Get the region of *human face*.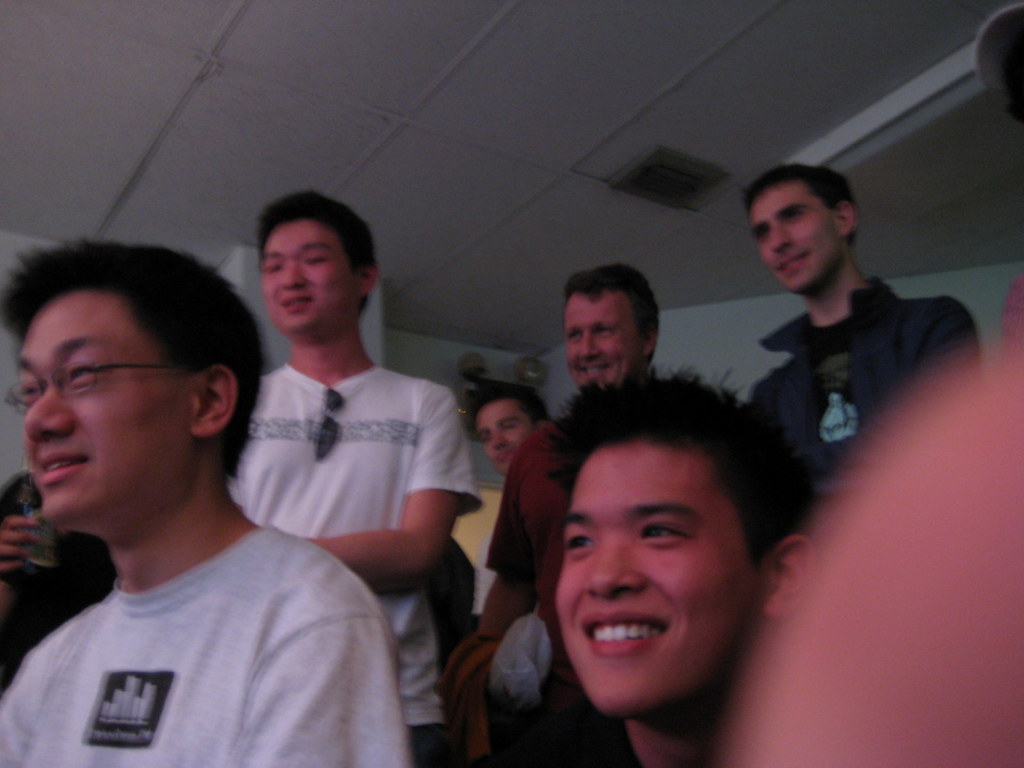
{"left": 553, "top": 433, "right": 767, "bottom": 716}.
